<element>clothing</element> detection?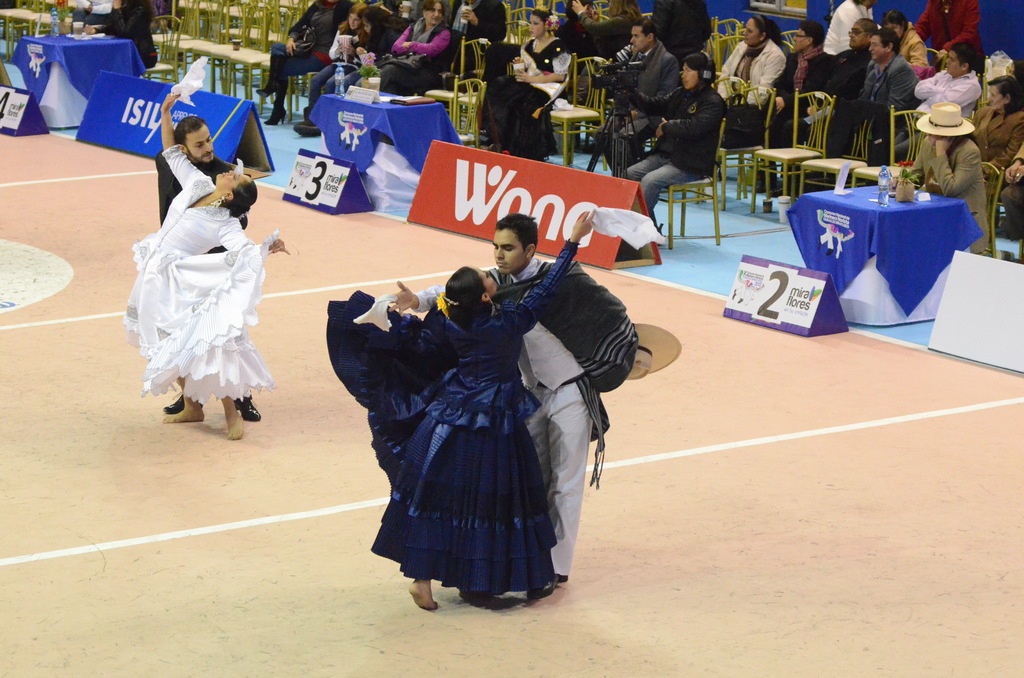
bbox(621, 75, 730, 216)
